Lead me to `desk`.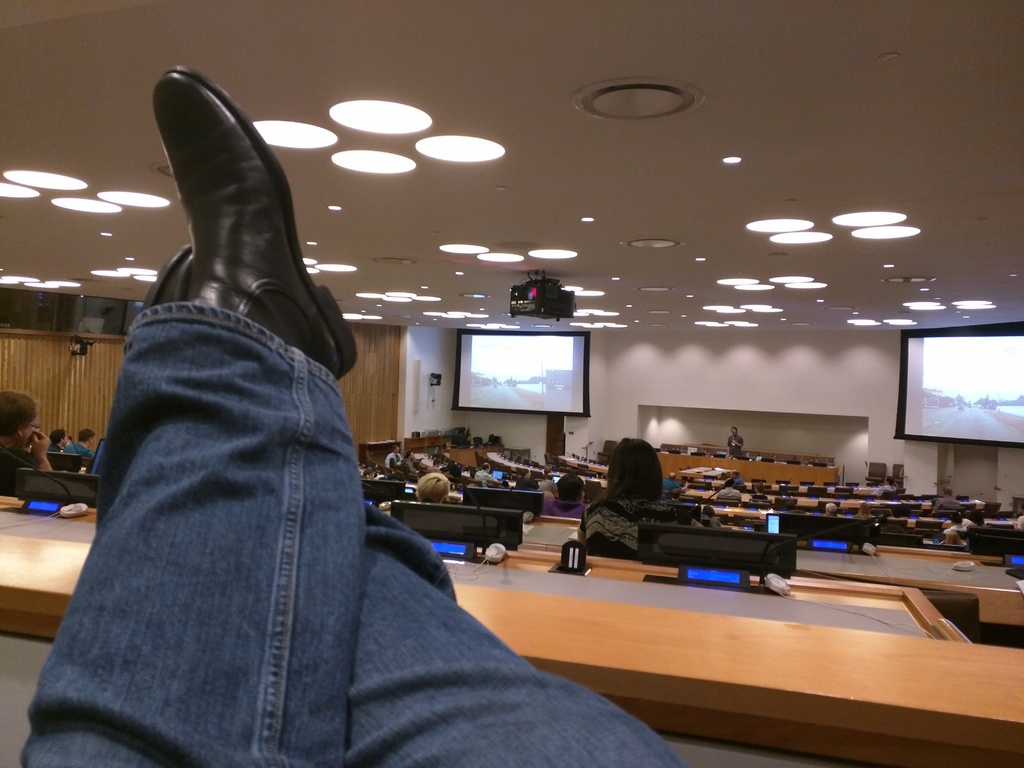
Lead to (452, 545, 966, 643).
